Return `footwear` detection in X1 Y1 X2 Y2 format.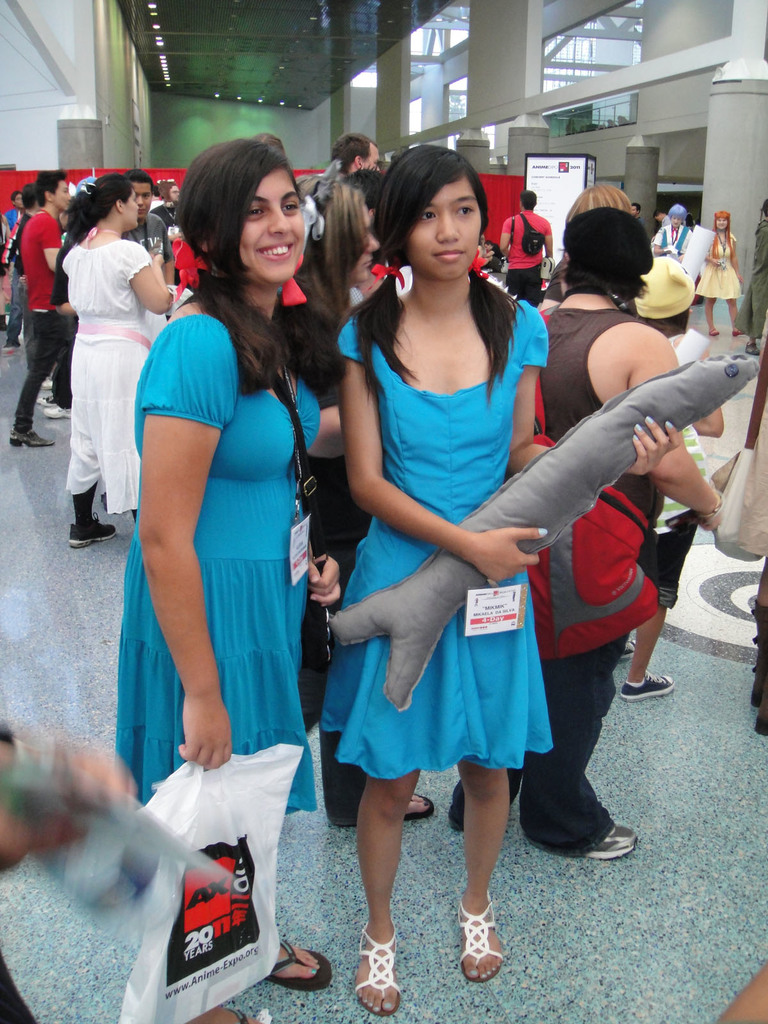
449 902 514 996.
